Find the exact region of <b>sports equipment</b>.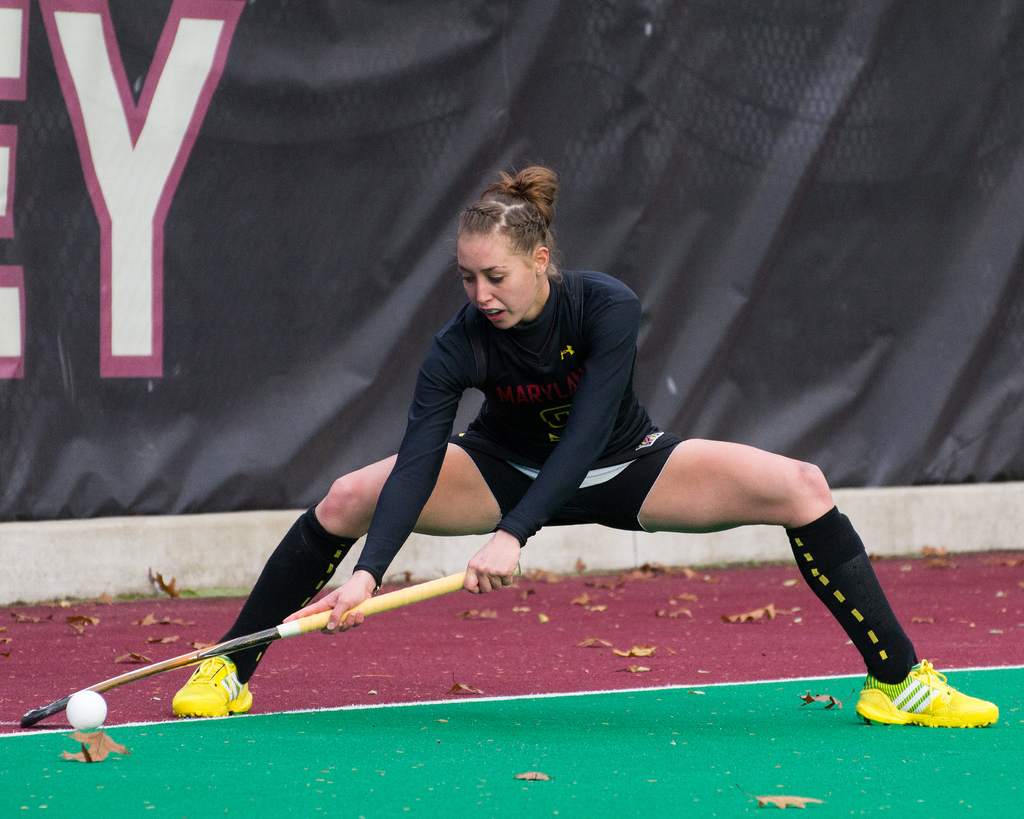
Exact region: [x1=171, y1=647, x2=257, y2=720].
